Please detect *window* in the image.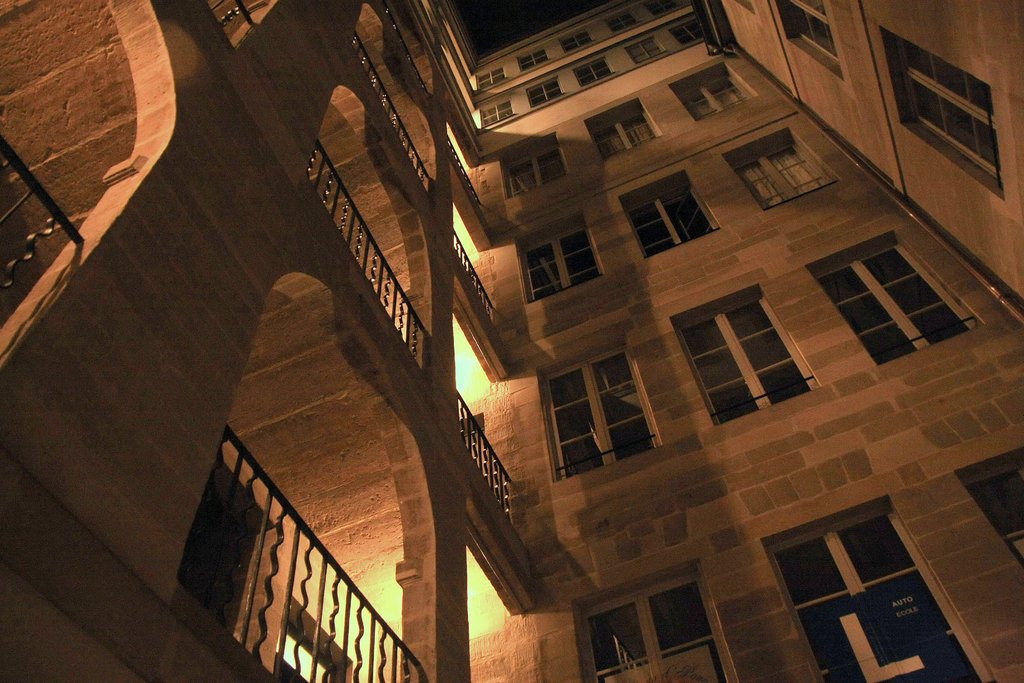
480, 67, 501, 83.
